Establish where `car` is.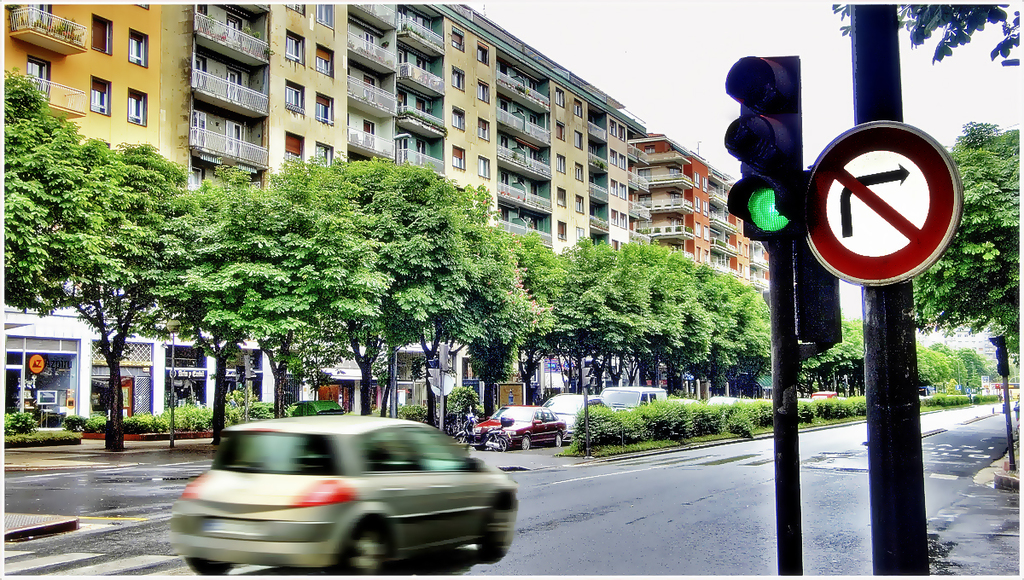
Established at x1=669, y1=396, x2=702, y2=409.
